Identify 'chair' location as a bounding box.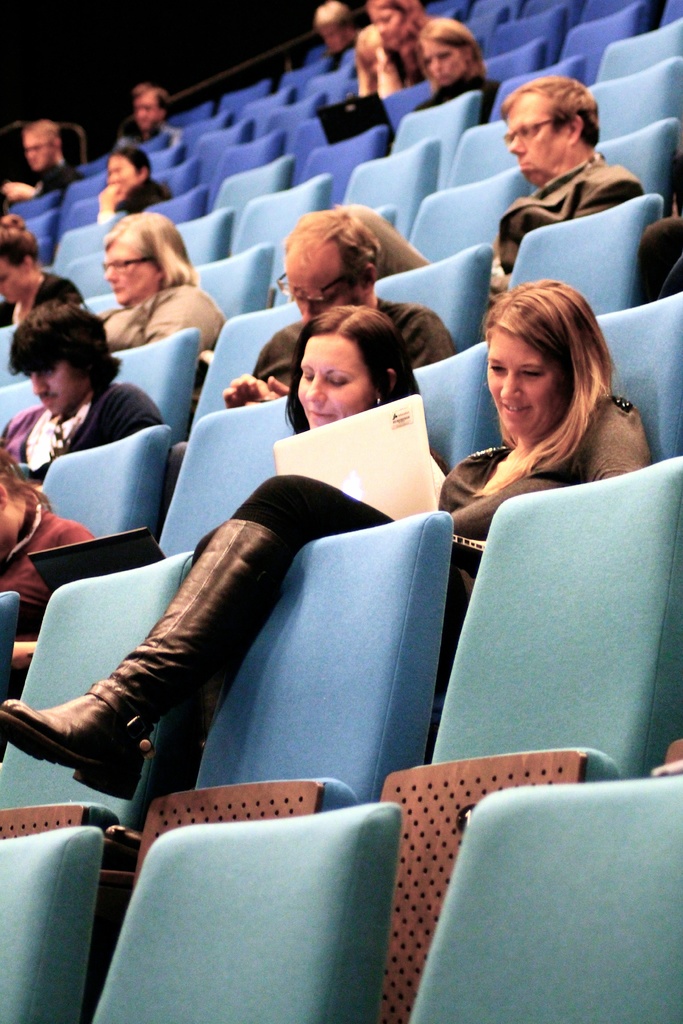
0,420,159,637.
